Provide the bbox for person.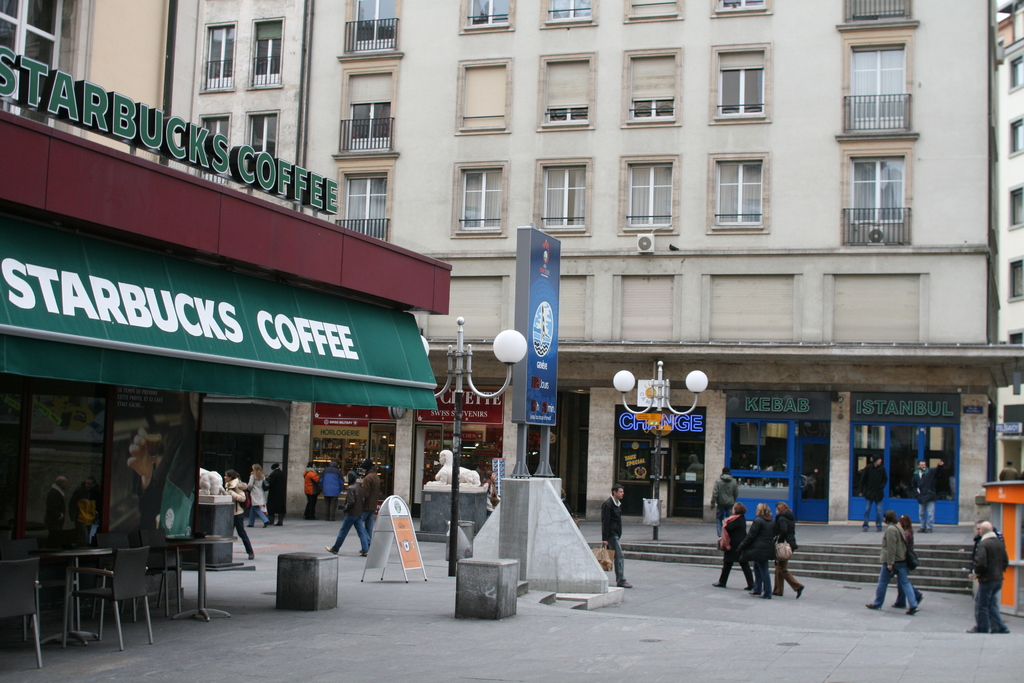
(65,474,102,545).
